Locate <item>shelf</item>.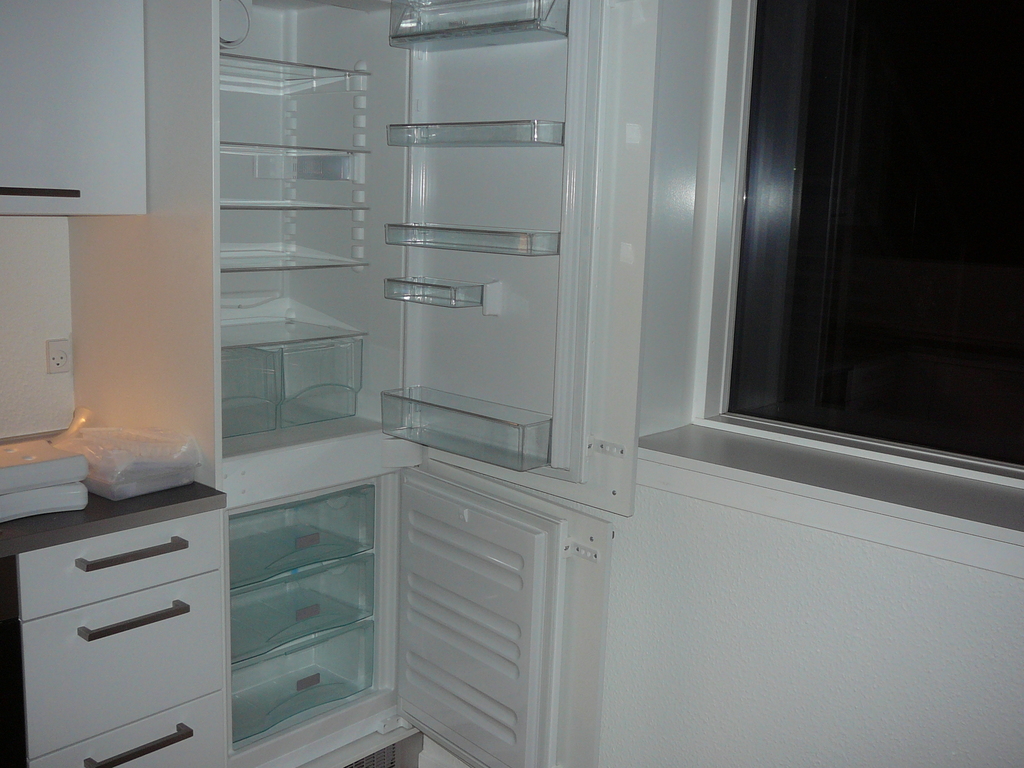
Bounding box: [376, 392, 546, 472].
